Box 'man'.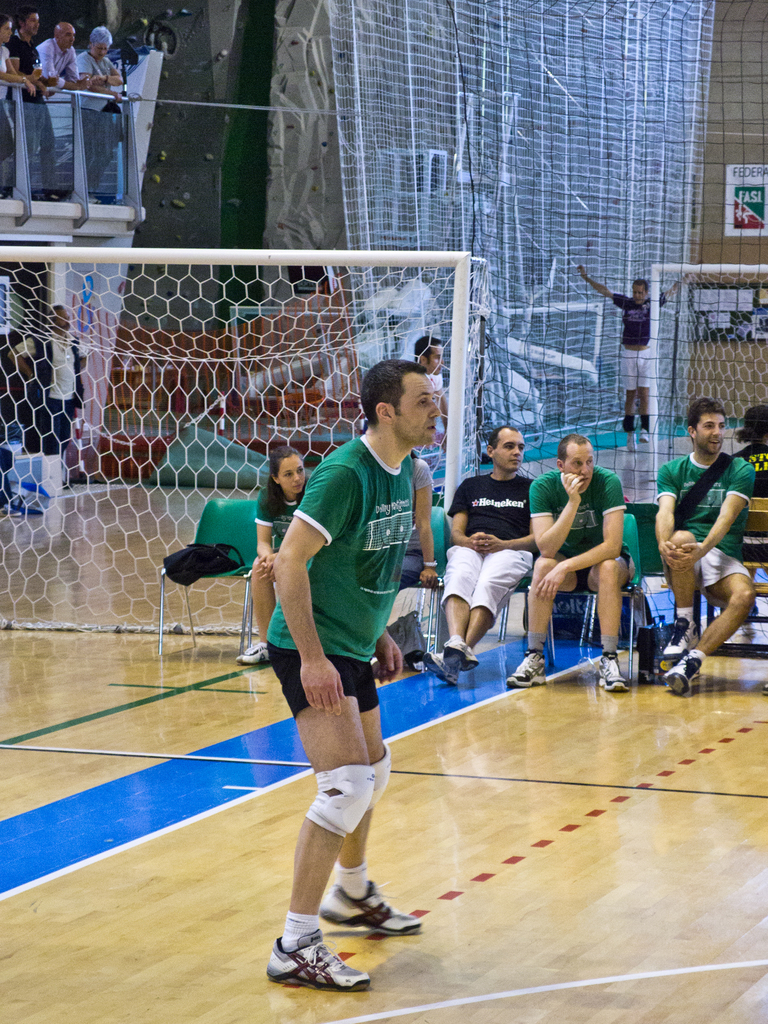
locate(502, 435, 636, 689).
